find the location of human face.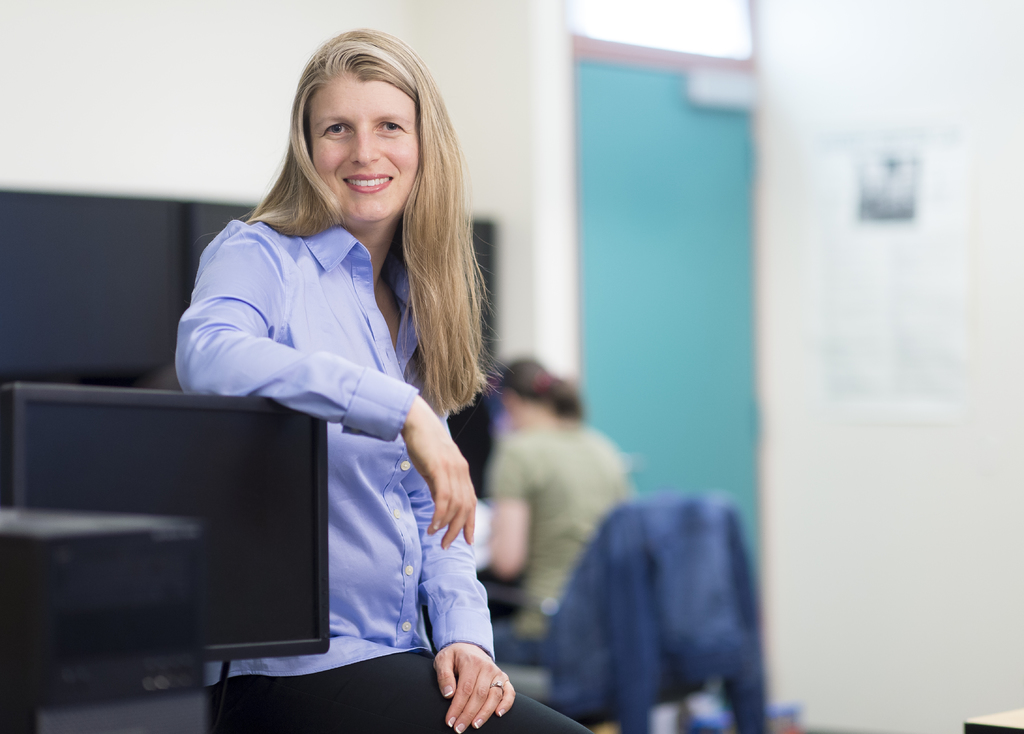
Location: locate(312, 83, 419, 223).
